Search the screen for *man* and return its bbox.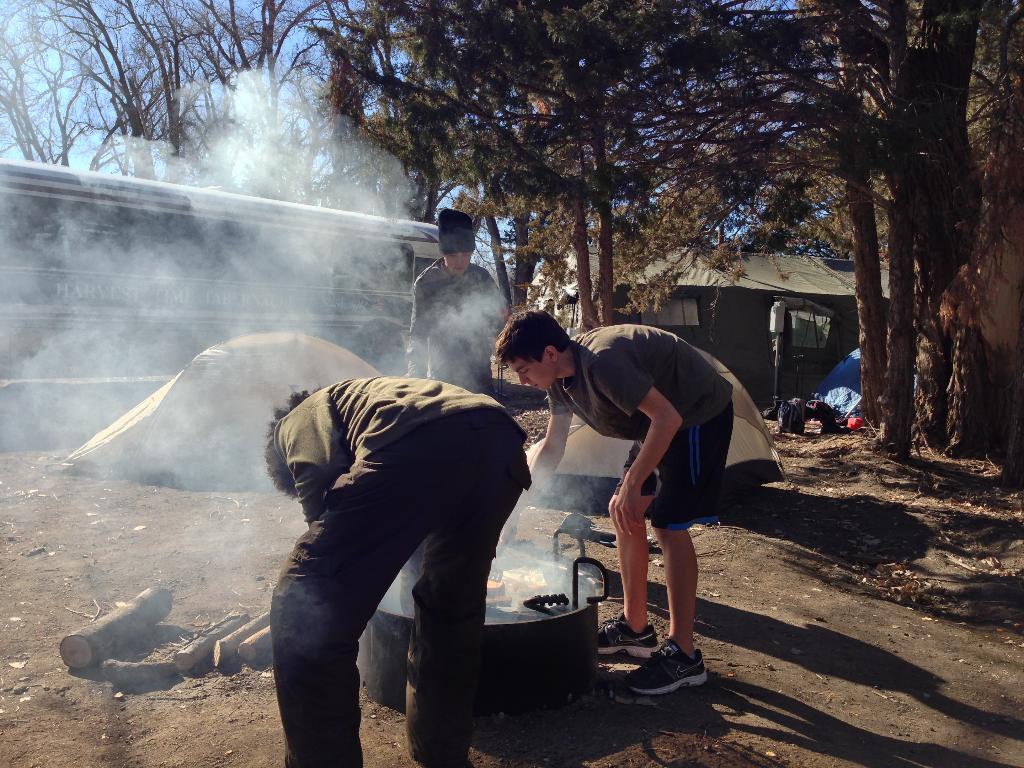
Found: (239, 353, 563, 744).
